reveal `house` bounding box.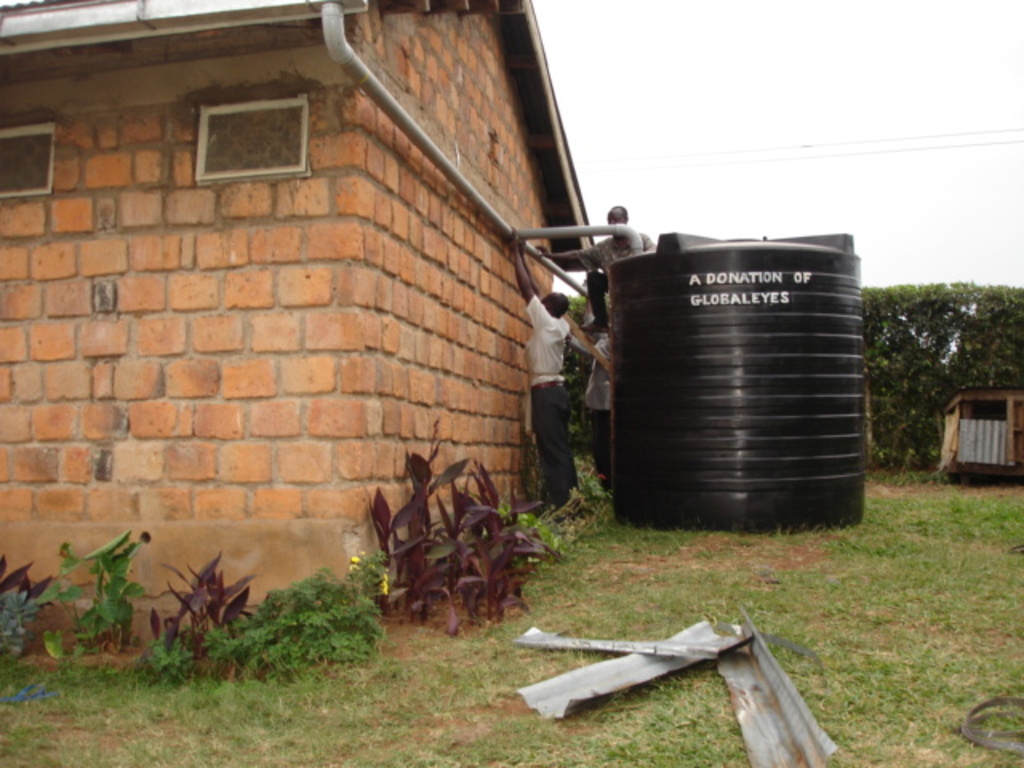
Revealed: x1=0, y1=0, x2=595, y2=653.
